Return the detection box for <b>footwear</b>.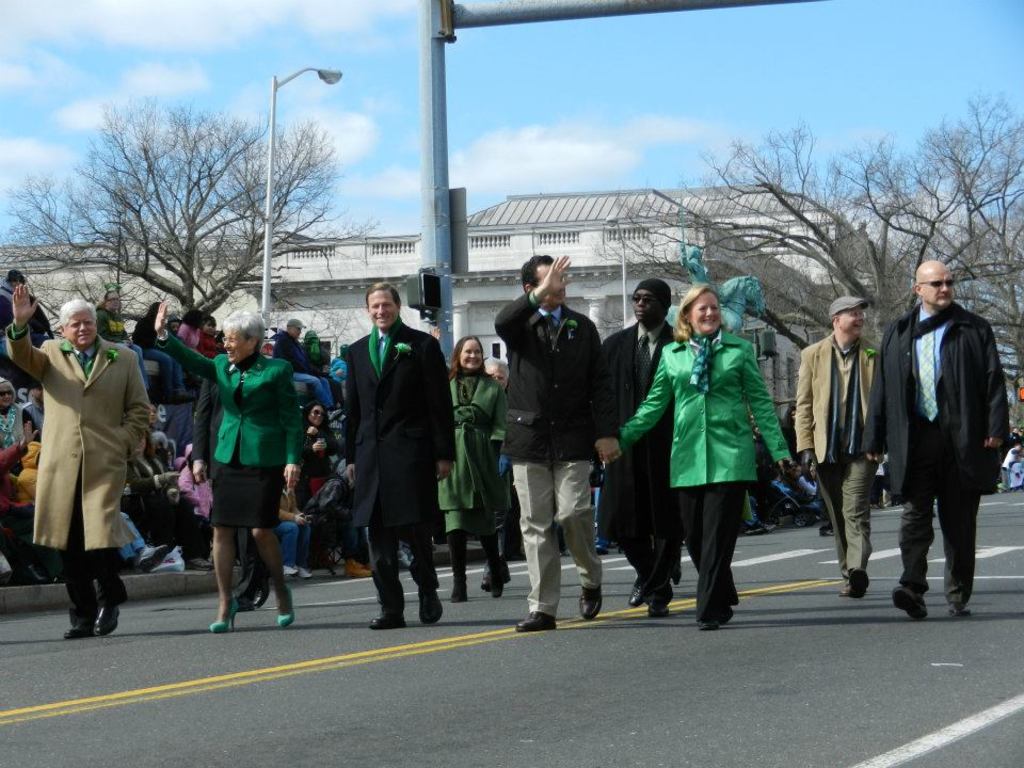
select_region(371, 613, 403, 626).
